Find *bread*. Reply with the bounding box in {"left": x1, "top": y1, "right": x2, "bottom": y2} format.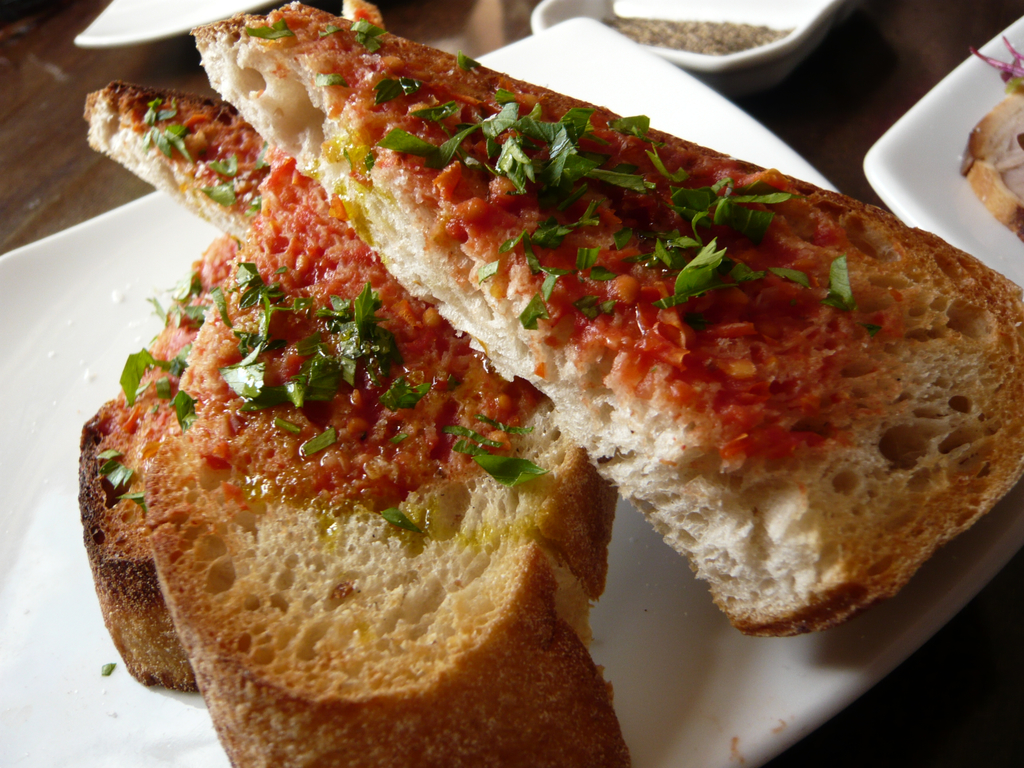
{"left": 83, "top": 397, "right": 201, "bottom": 694}.
